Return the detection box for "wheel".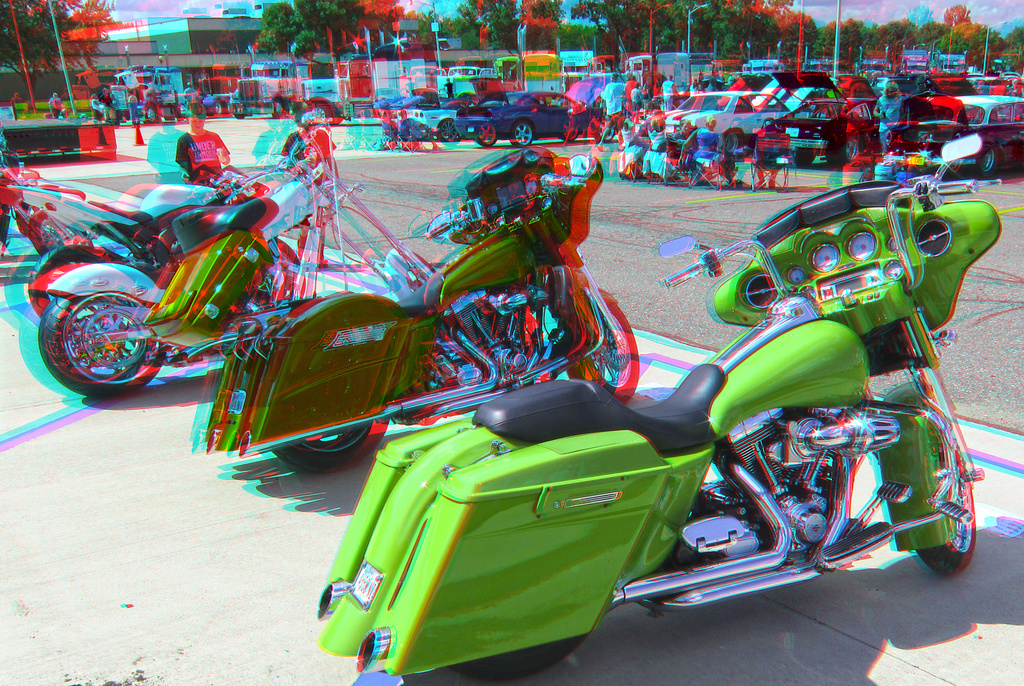
BBox(911, 429, 985, 567).
